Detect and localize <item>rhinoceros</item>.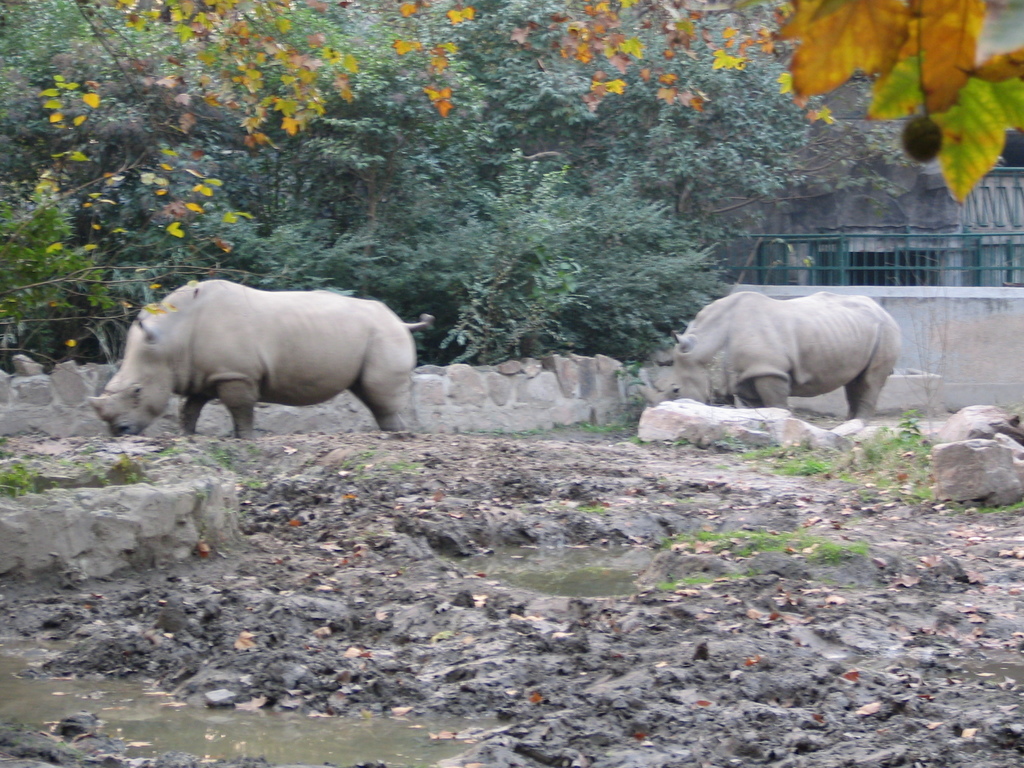
Localized at [87, 279, 429, 439].
